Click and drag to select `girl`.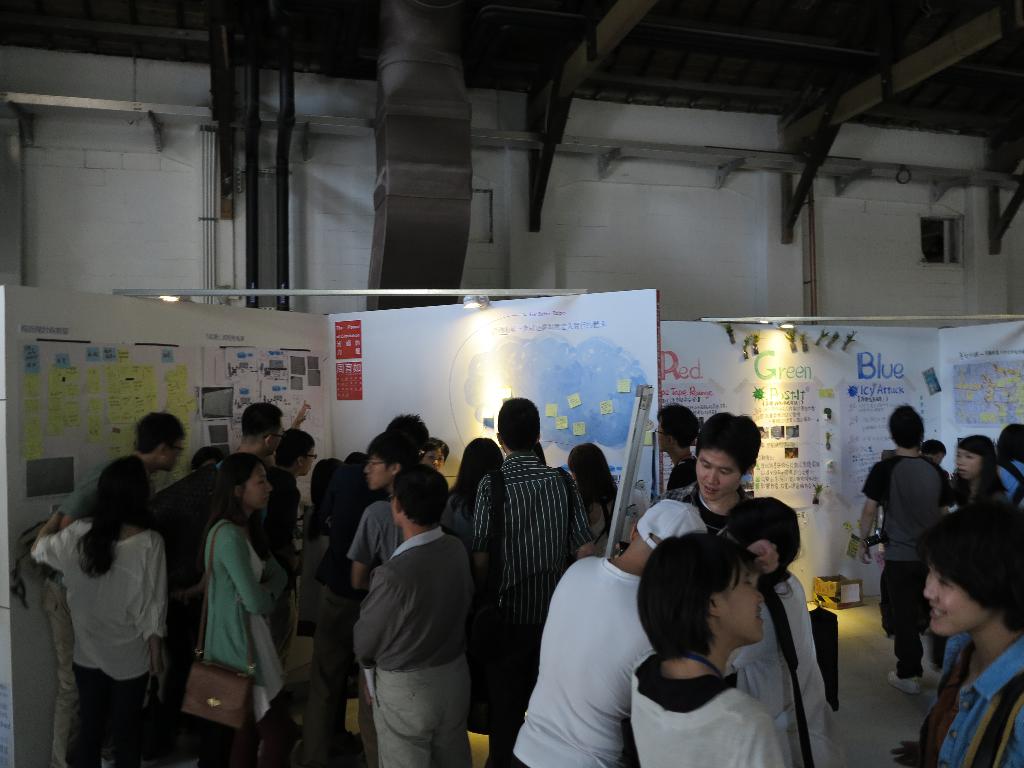
Selection: 568, 444, 620, 561.
